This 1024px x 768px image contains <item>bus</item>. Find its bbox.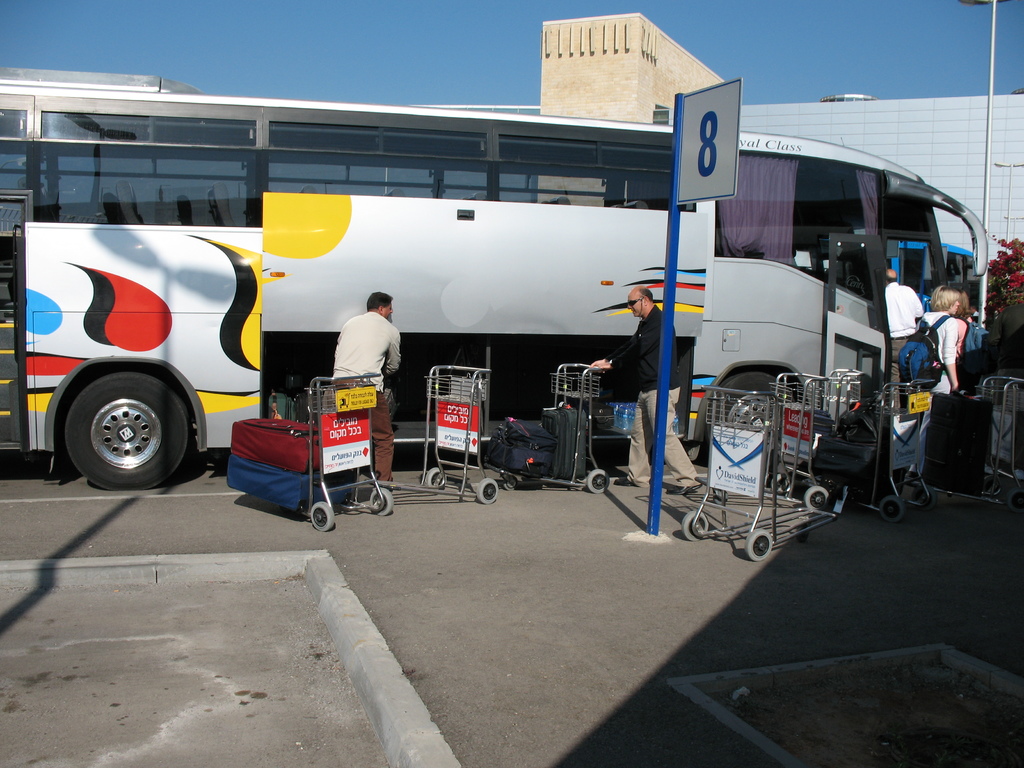
BBox(0, 67, 985, 492).
